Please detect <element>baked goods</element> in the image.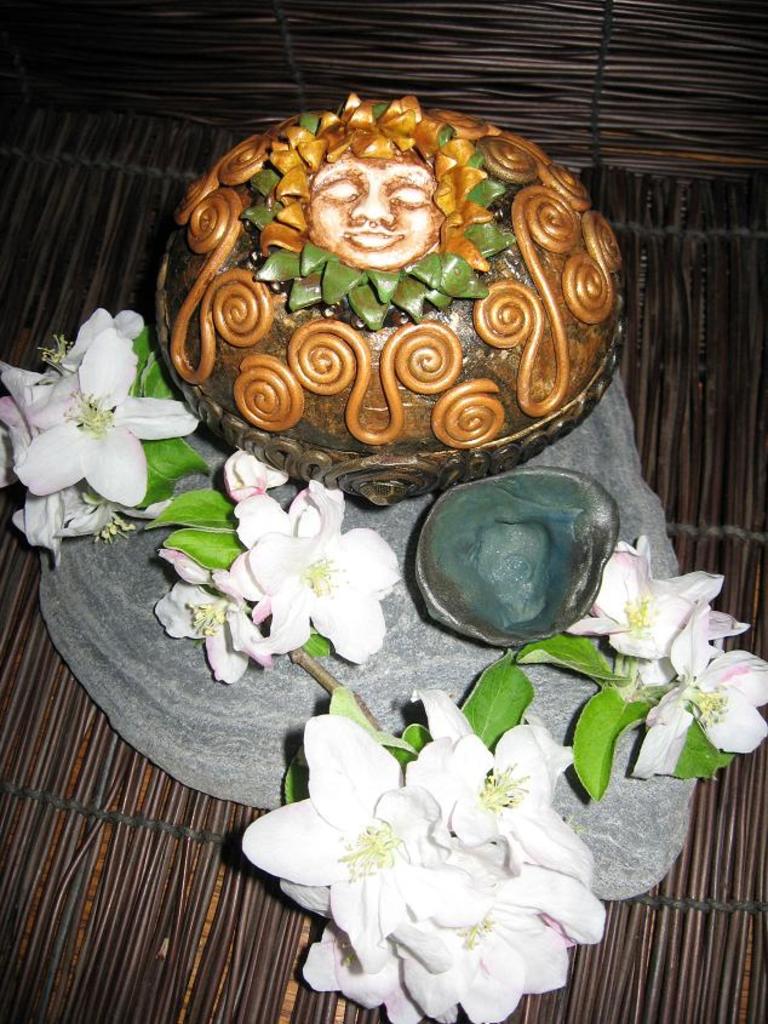
[left=150, top=92, right=626, bottom=507].
